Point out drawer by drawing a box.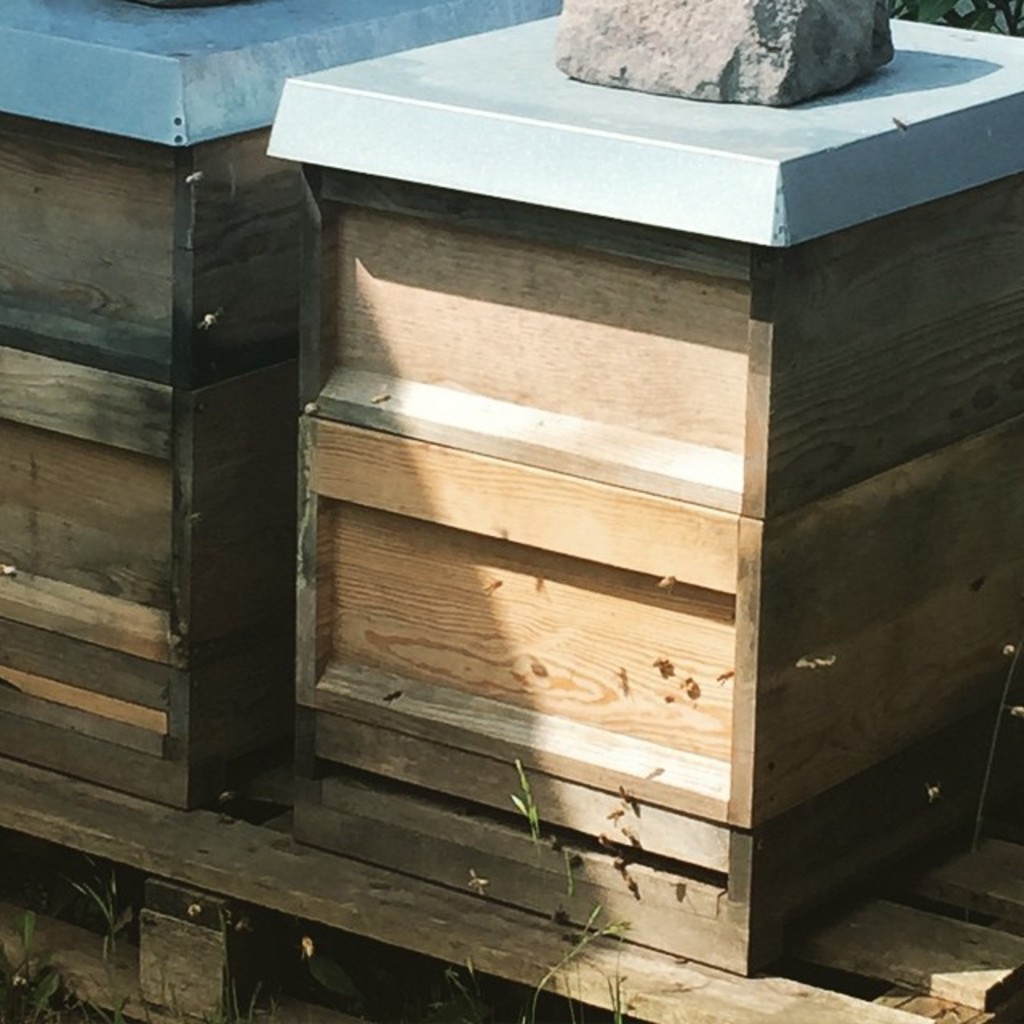
pyautogui.locateOnScreen(310, 208, 739, 504).
